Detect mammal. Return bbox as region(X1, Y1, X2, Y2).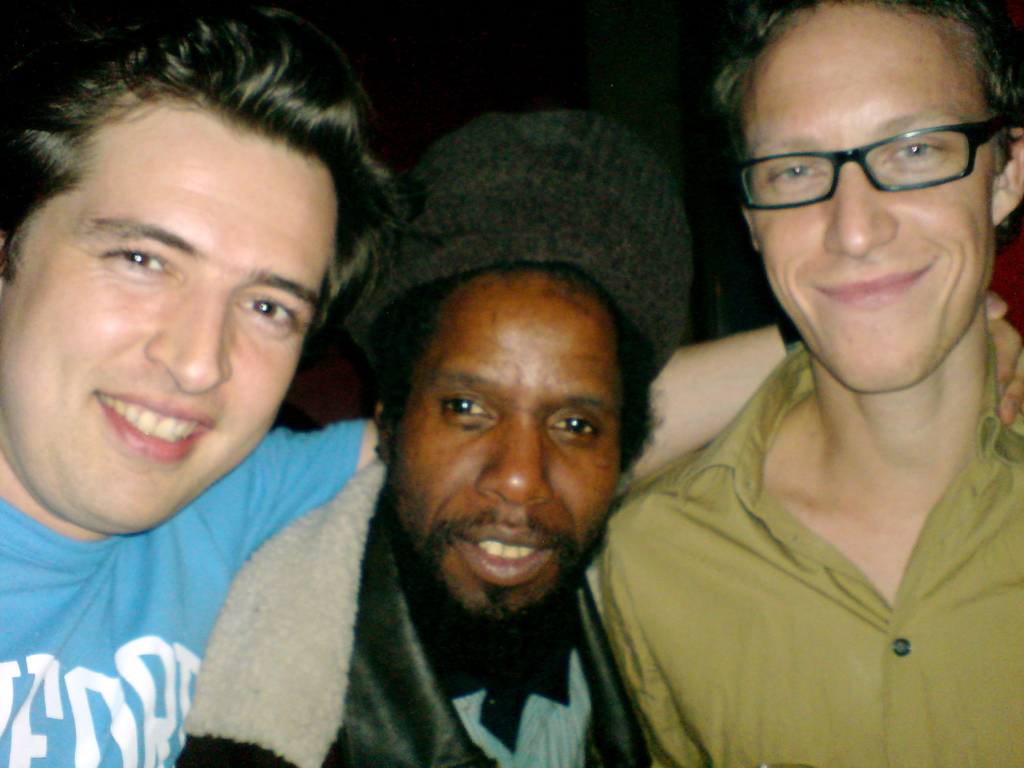
region(0, 0, 1023, 767).
